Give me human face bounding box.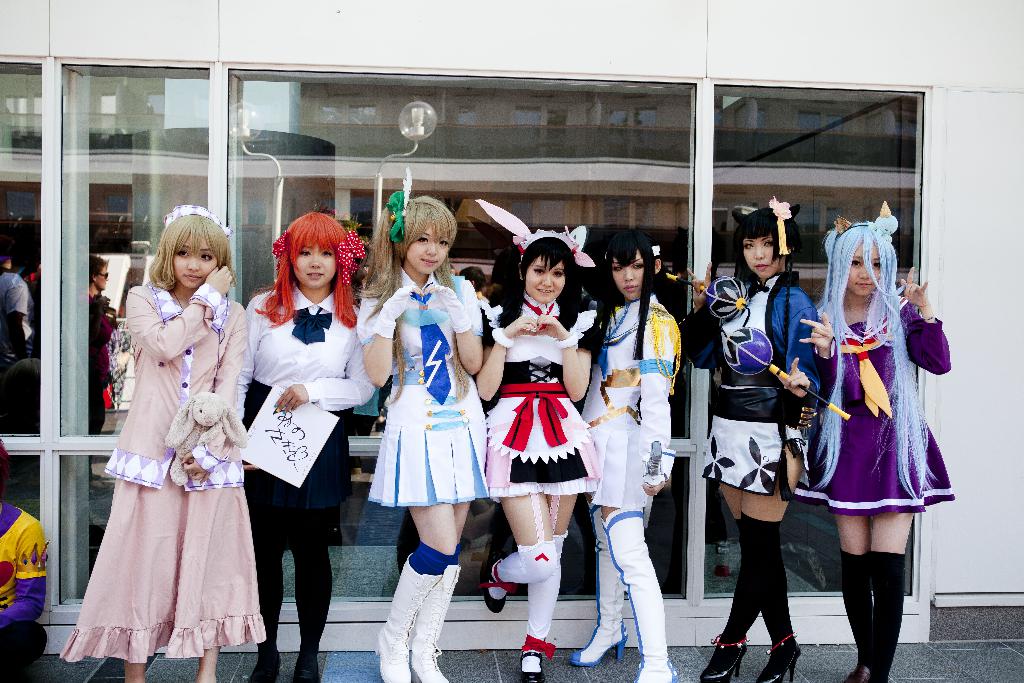
box(169, 237, 216, 288).
